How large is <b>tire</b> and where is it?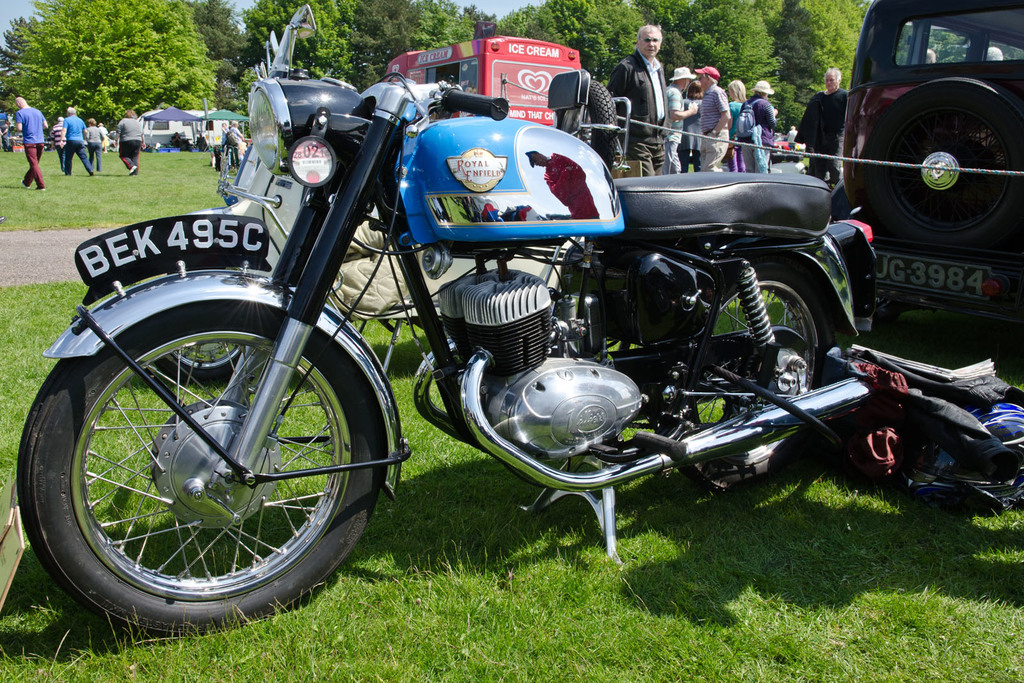
Bounding box: [554, 79, 617, 170].
